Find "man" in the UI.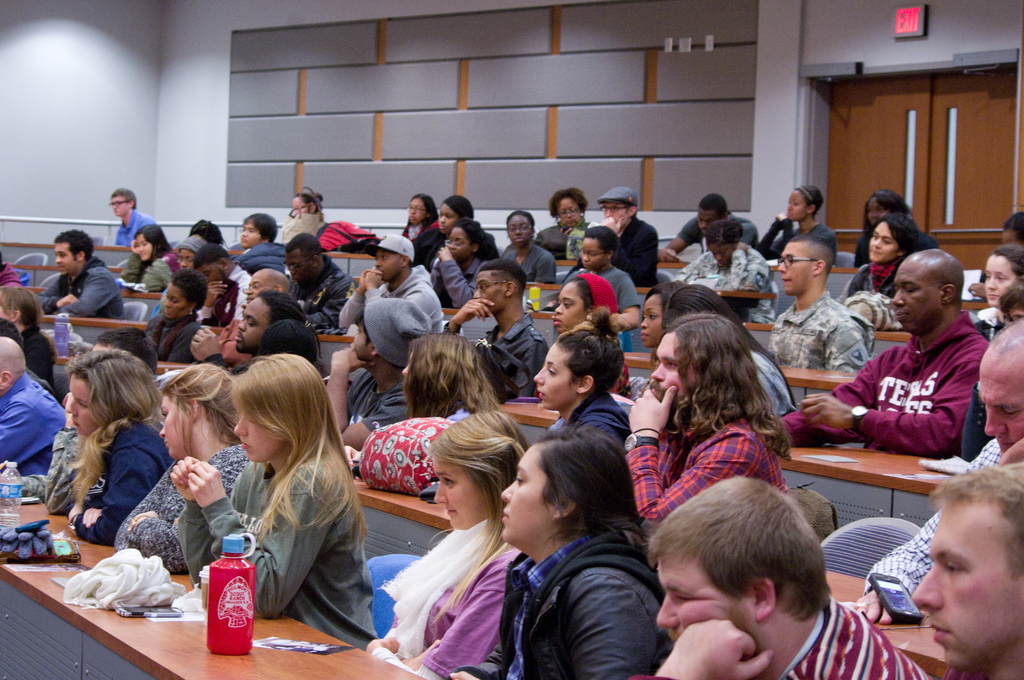
UI element at 776:248:996:462.
